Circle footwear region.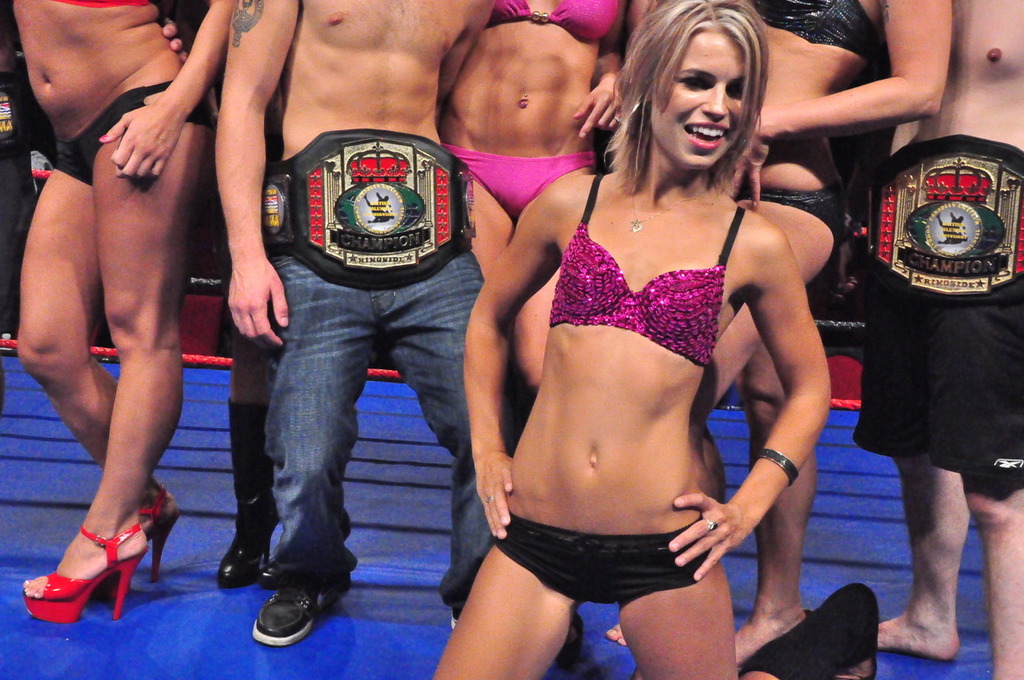
Region: x1=448 y1=593 x2=471 y2=631.
